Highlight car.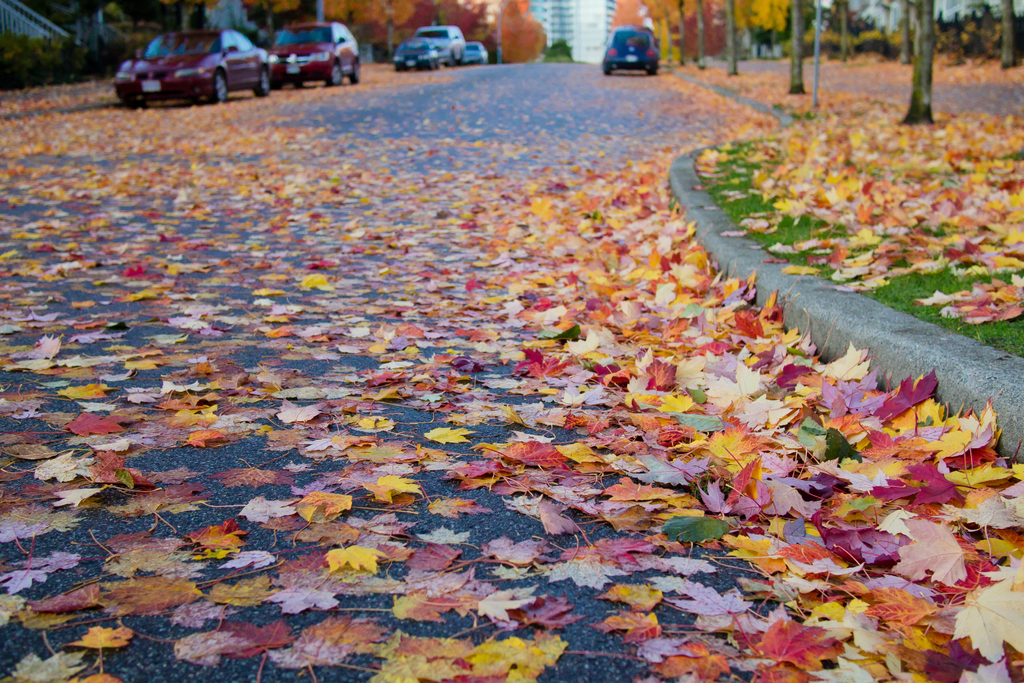
Highlighted region: <box>604,22,659,79</box>.
